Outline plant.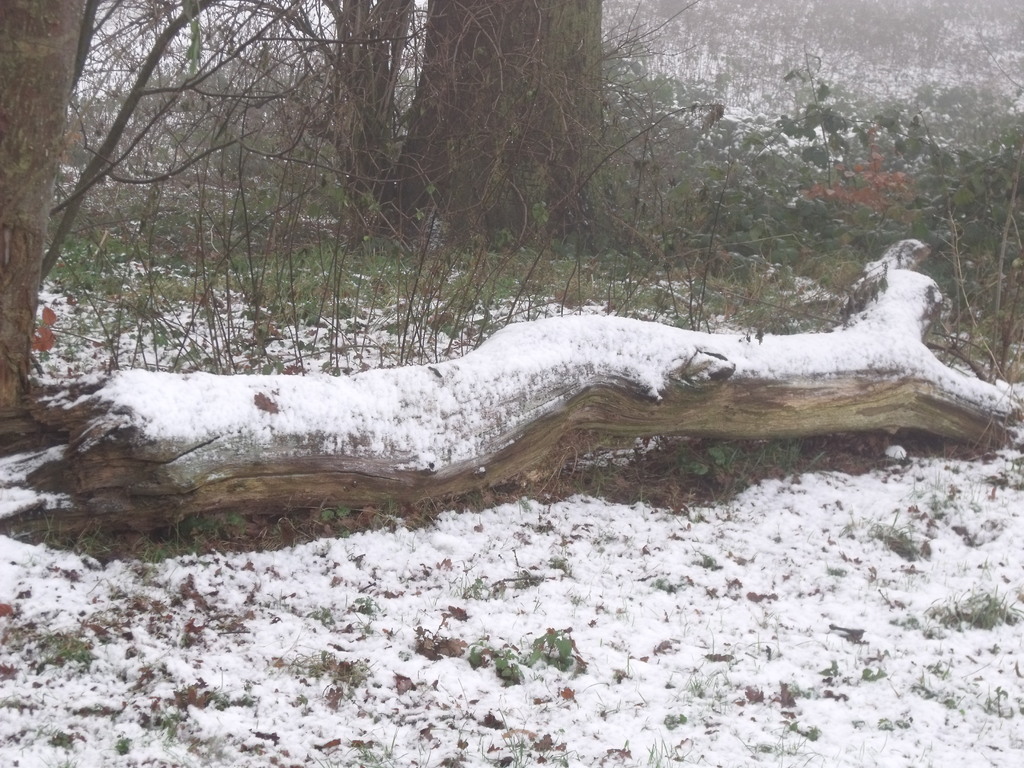
Outline: [left=861, top=665, right=888, bottom=682].
